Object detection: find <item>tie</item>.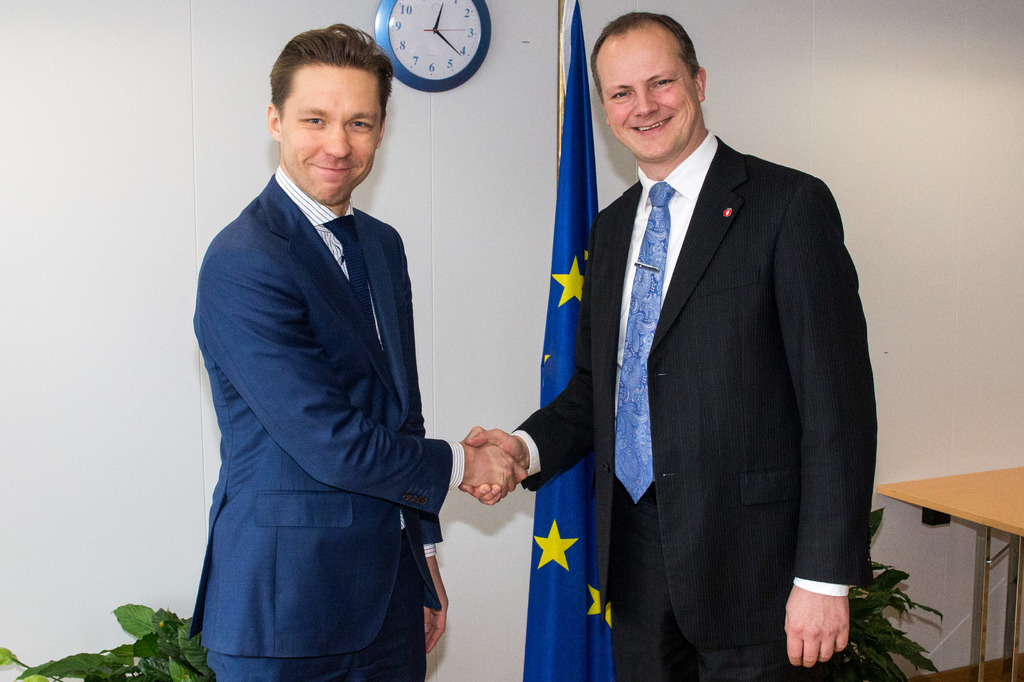
<box>611,173,676,509</box>.
